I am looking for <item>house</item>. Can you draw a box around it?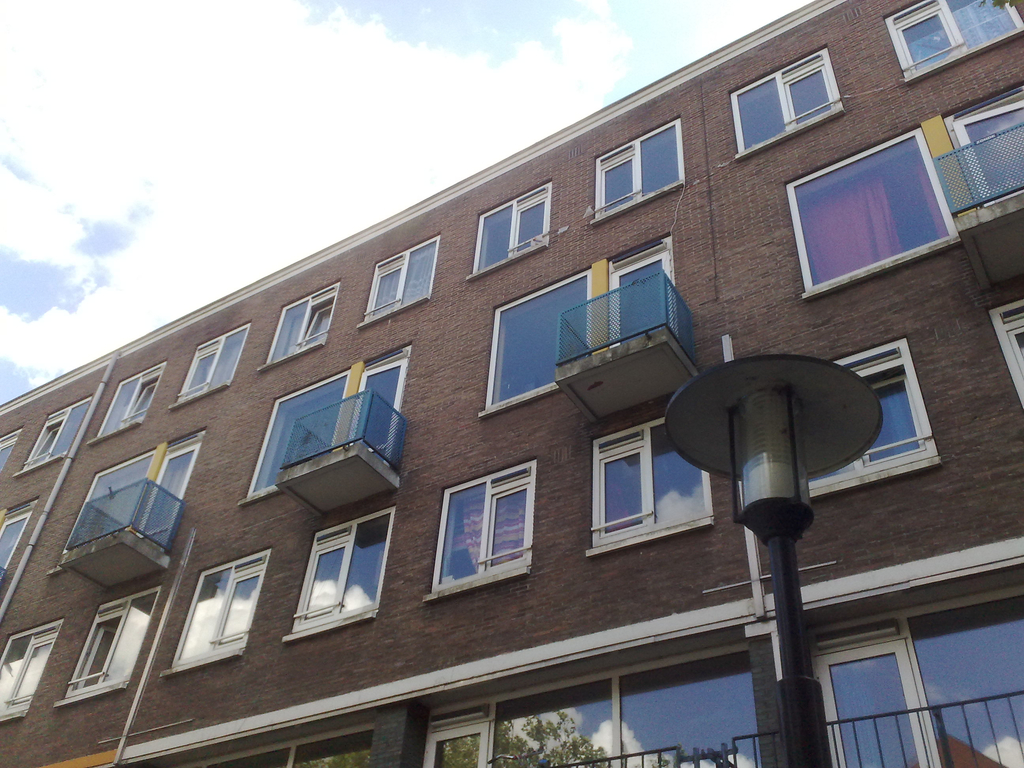
Sure, the bounding box is l=0, t=0, r=1023, b=767.
